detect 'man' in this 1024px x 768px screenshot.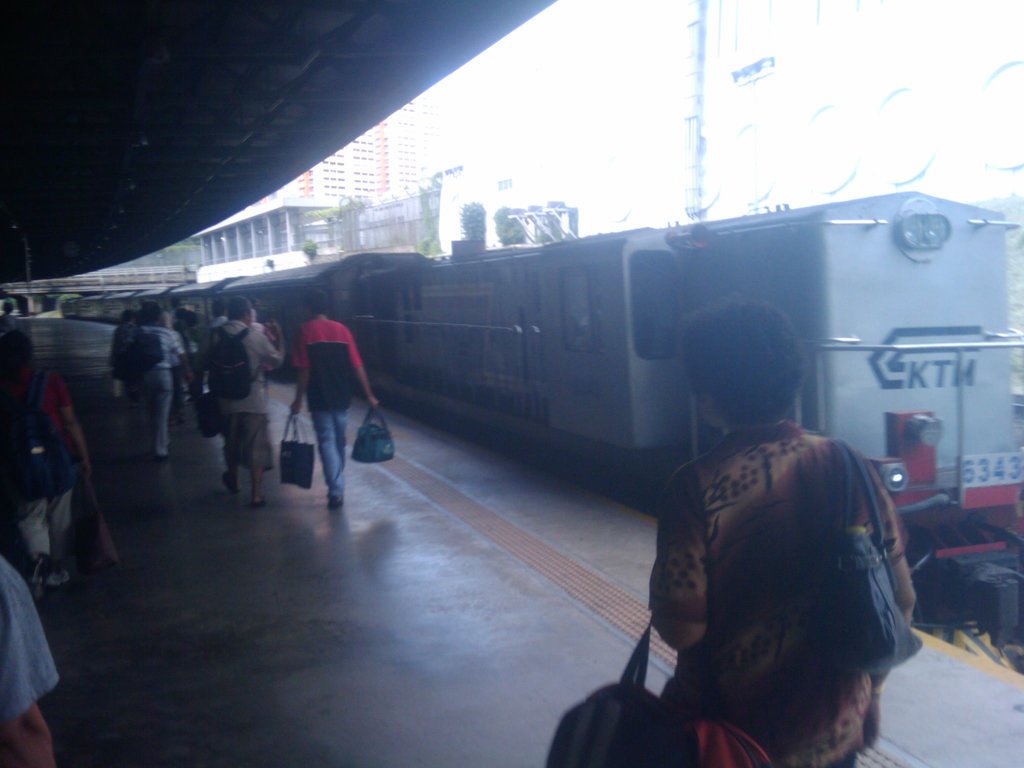
Detection: 0 547 75 767.
